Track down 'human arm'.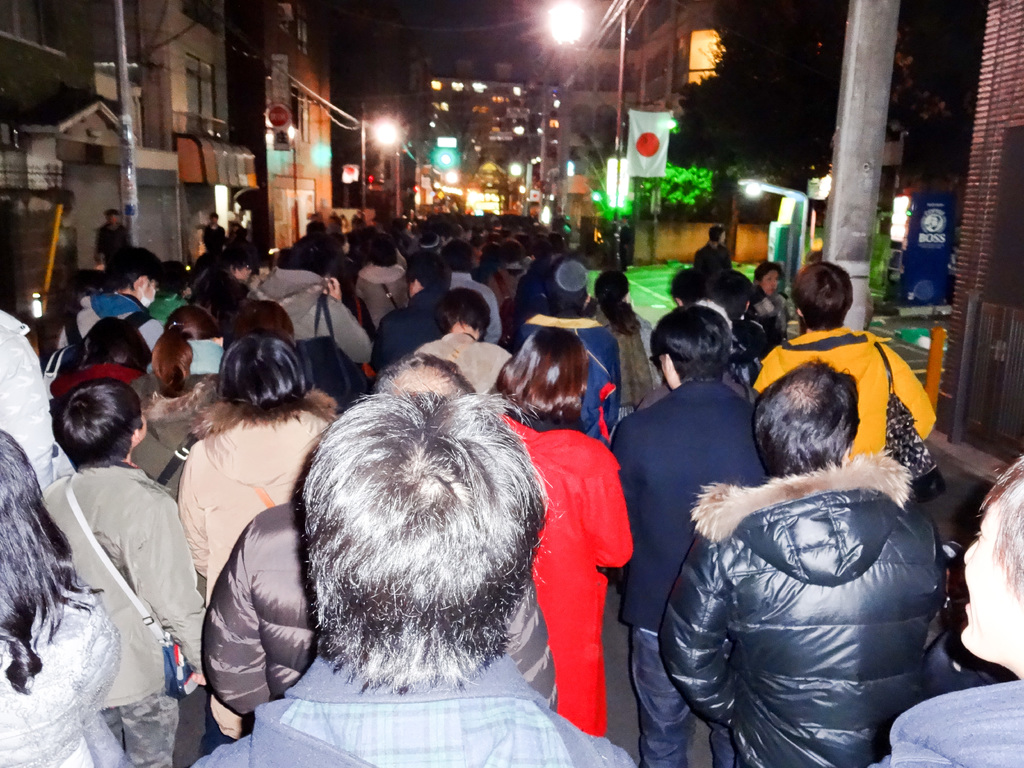
Tracked to region(660, 536, 740, 740).
